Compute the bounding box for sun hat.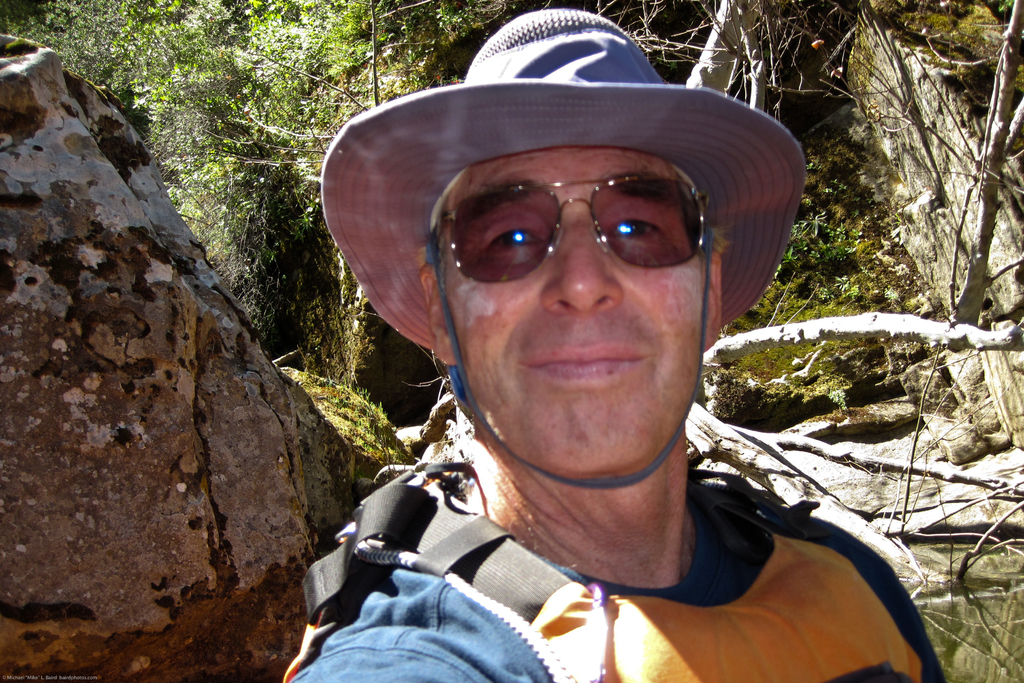
323,5,817,358.
